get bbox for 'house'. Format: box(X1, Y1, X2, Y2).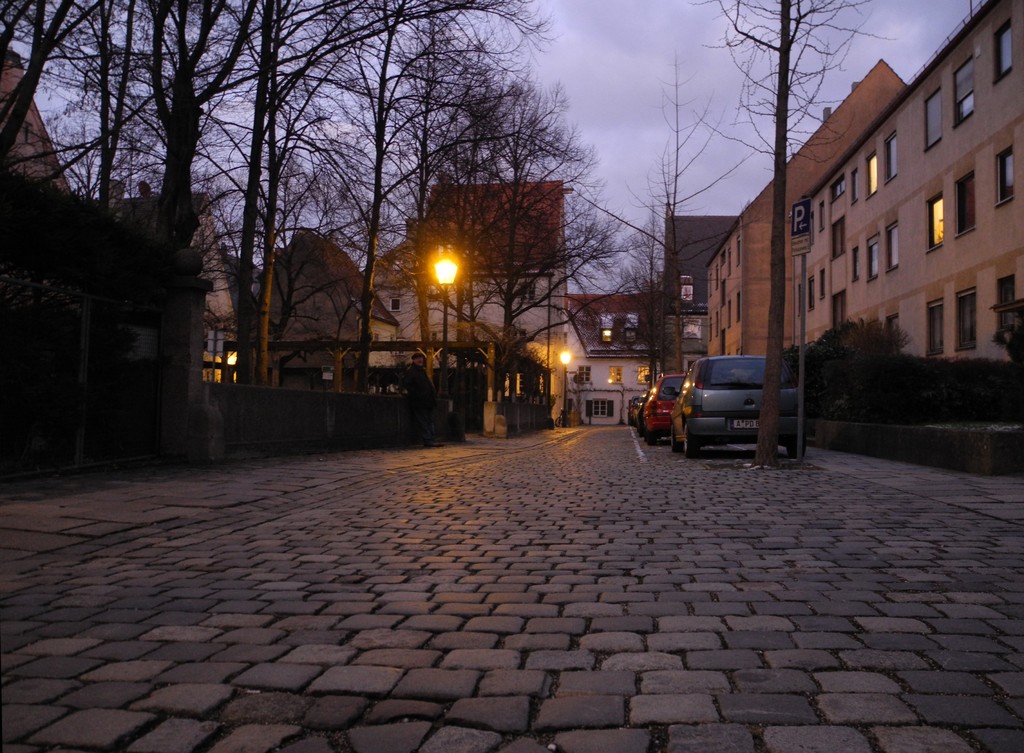
box(97, 196, 244, 416).
